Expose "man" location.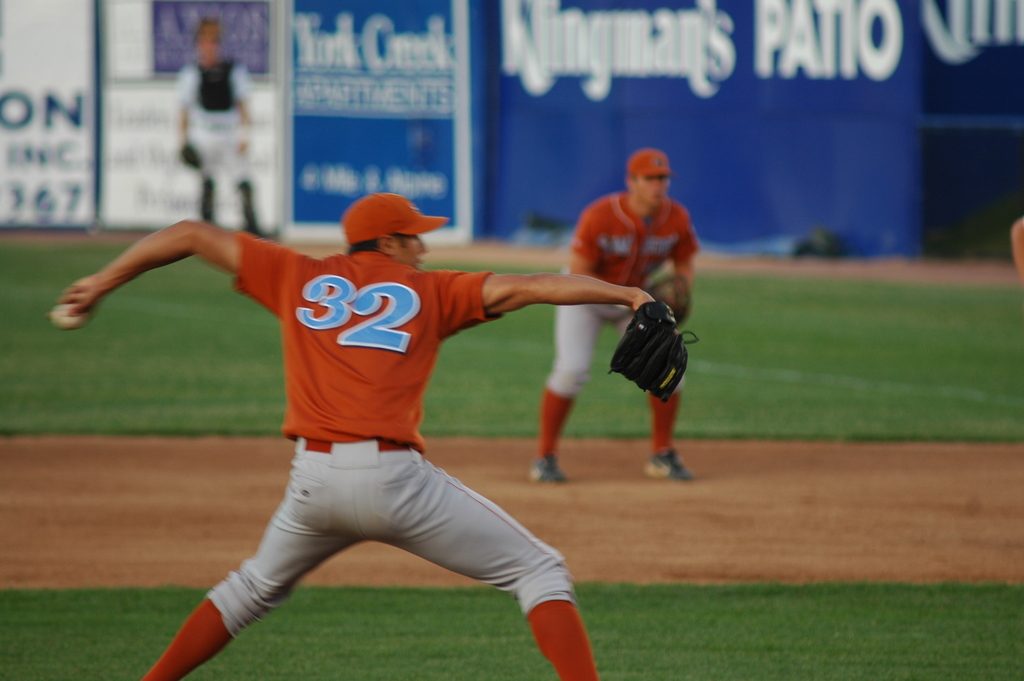
Exposed at [x1=532, y1=144, x2=700, y2=479].
